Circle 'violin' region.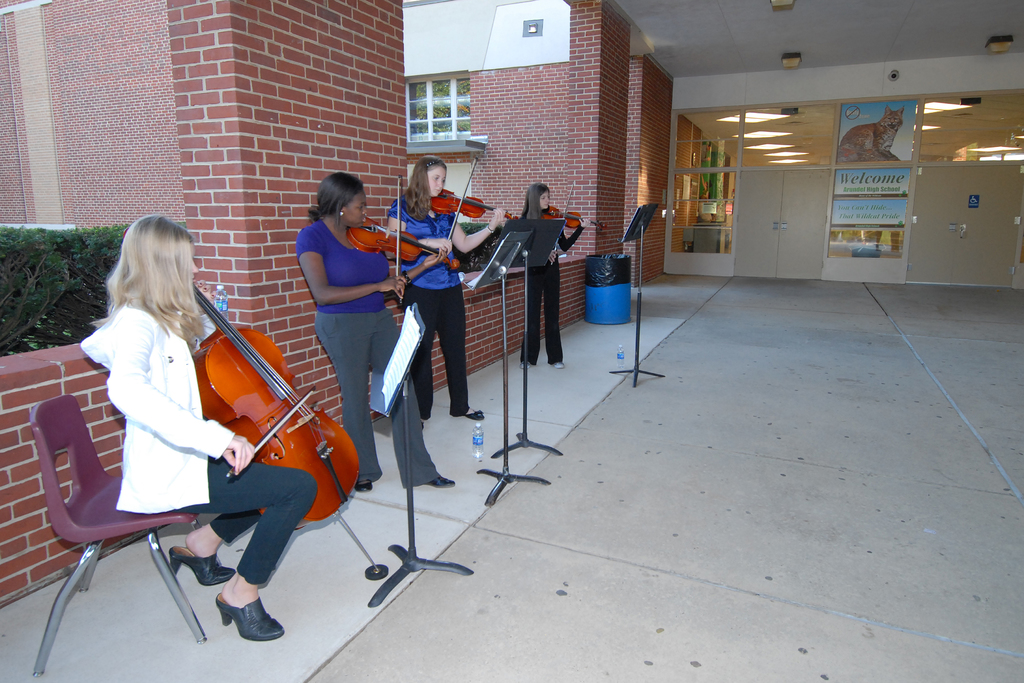
Region: pyautogui.locateOnScreen(342, 176, 465, 299).
